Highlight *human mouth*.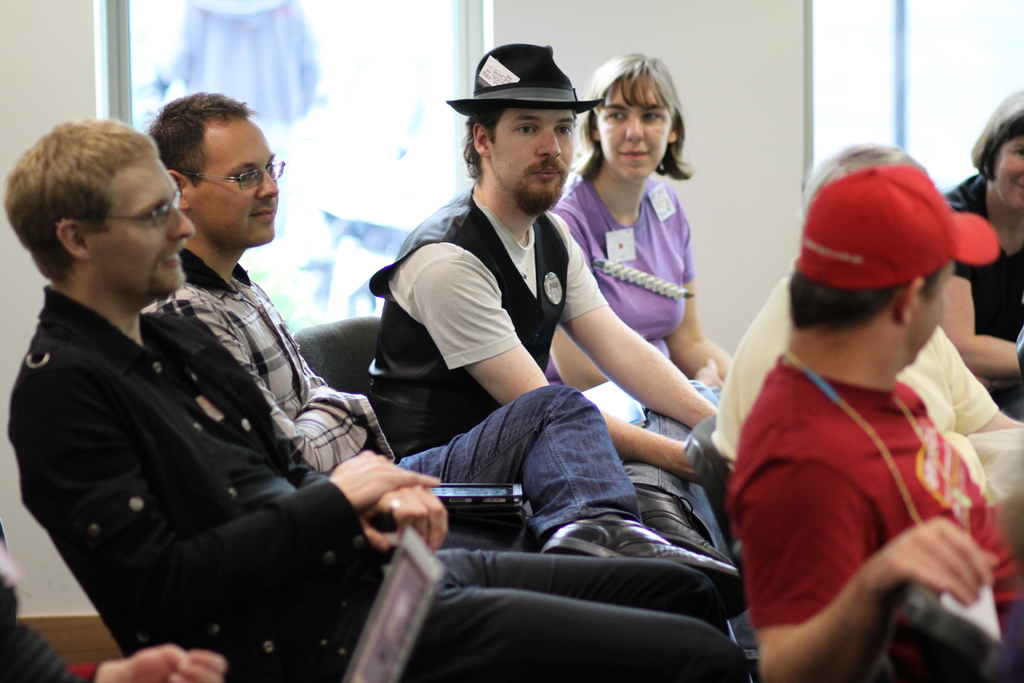
Highlighted region: BBox(618, 147, 653, 162).
